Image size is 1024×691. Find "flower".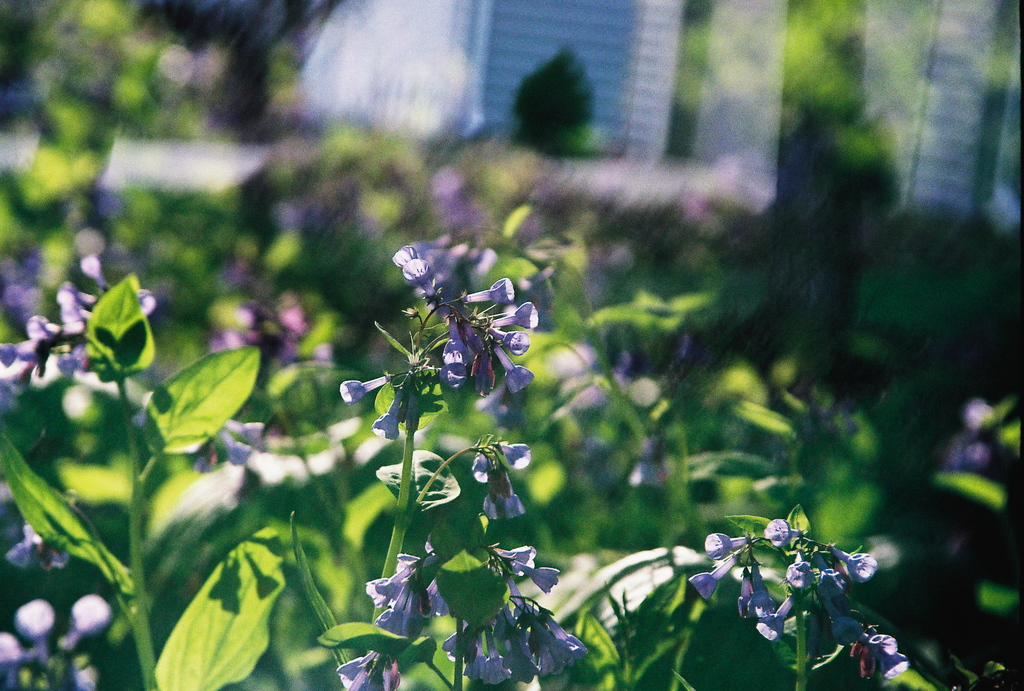
x1=339 y1=371 x2=395 y2=405.
